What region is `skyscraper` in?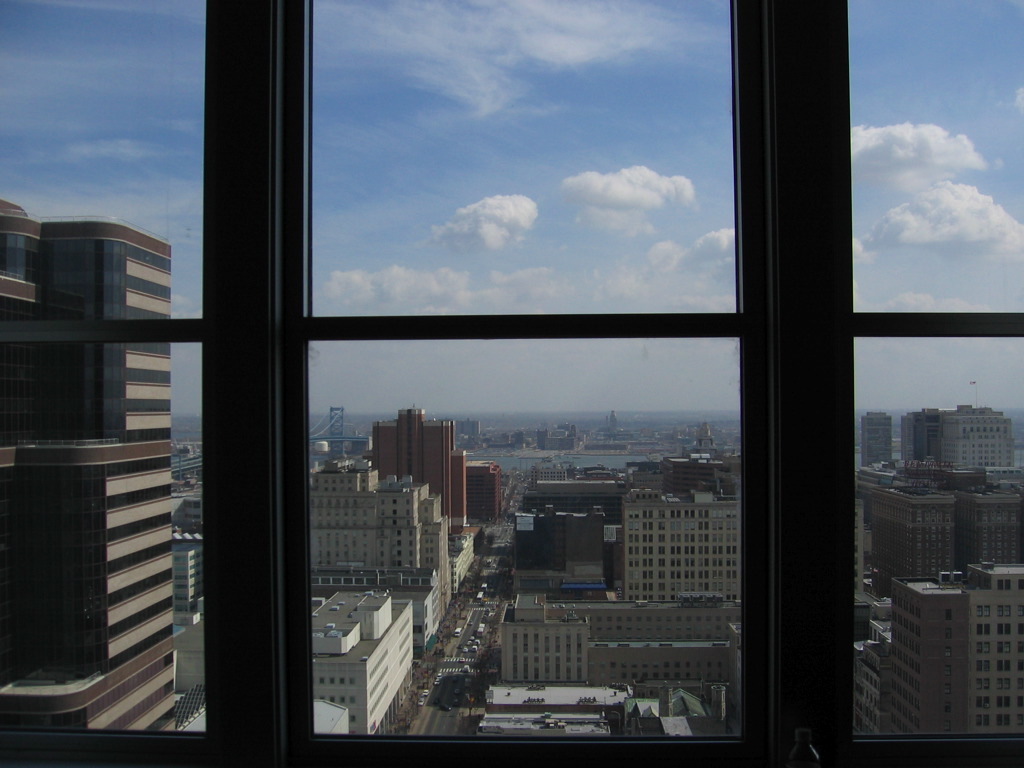
0 199 183 729.
